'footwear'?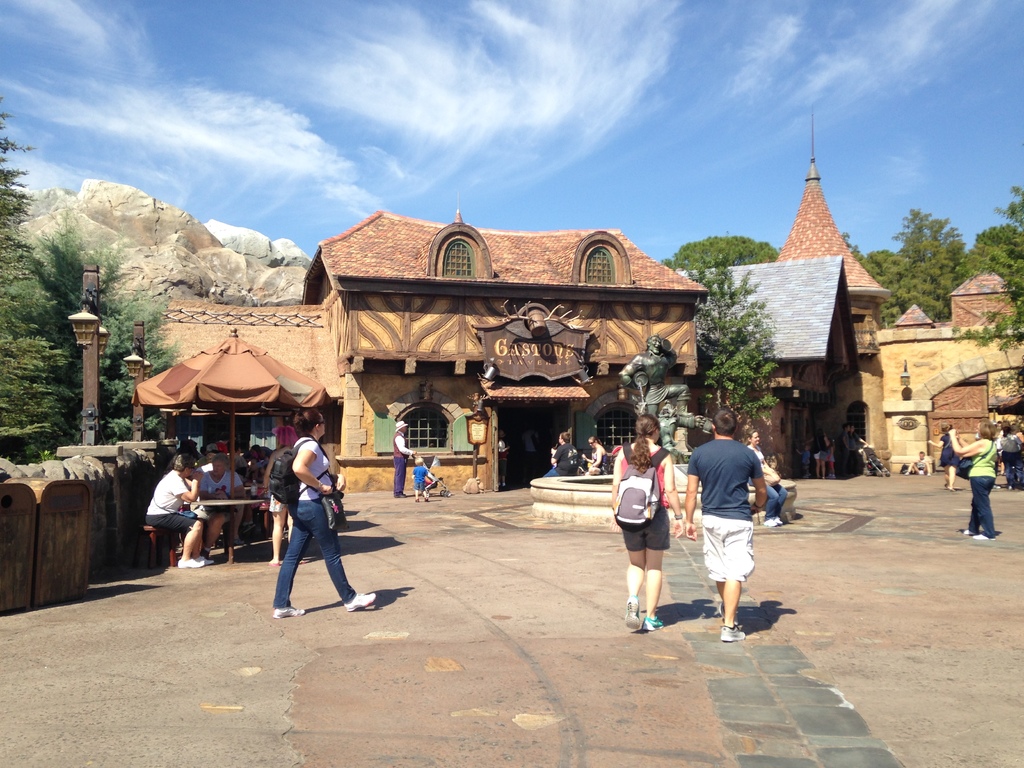
x1=271 y1=605 x2=306 y2=617
